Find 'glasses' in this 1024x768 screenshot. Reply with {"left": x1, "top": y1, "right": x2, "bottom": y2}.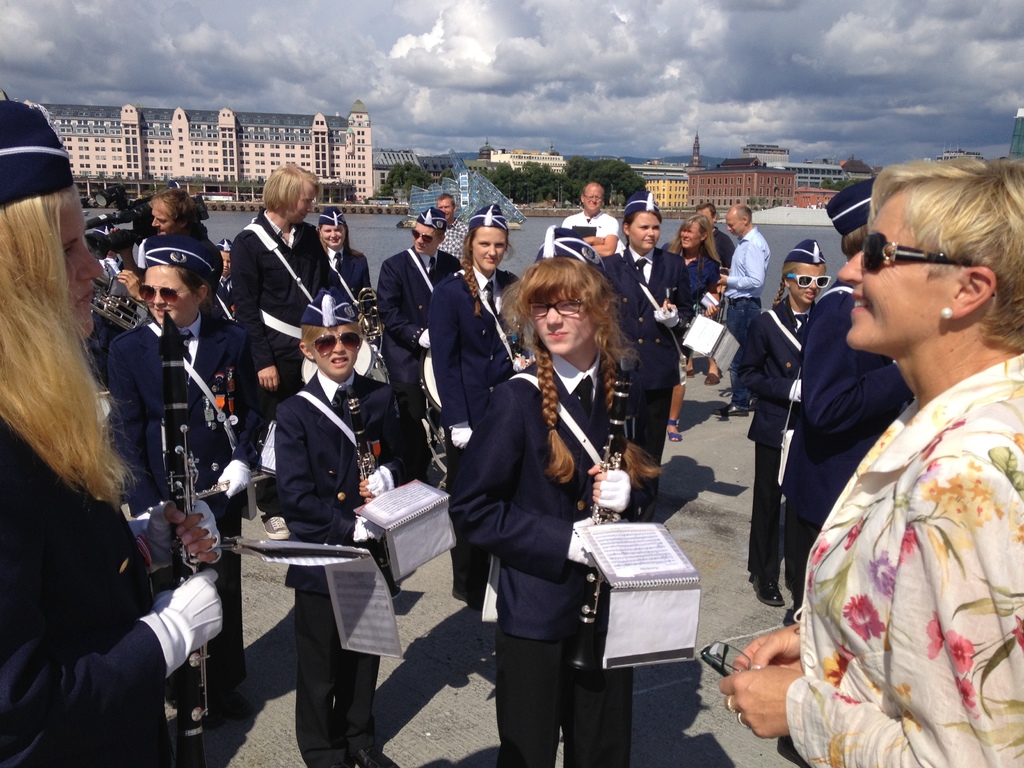
{"left": 307, "top": 332, "right": 368, "bottom": 360}.
